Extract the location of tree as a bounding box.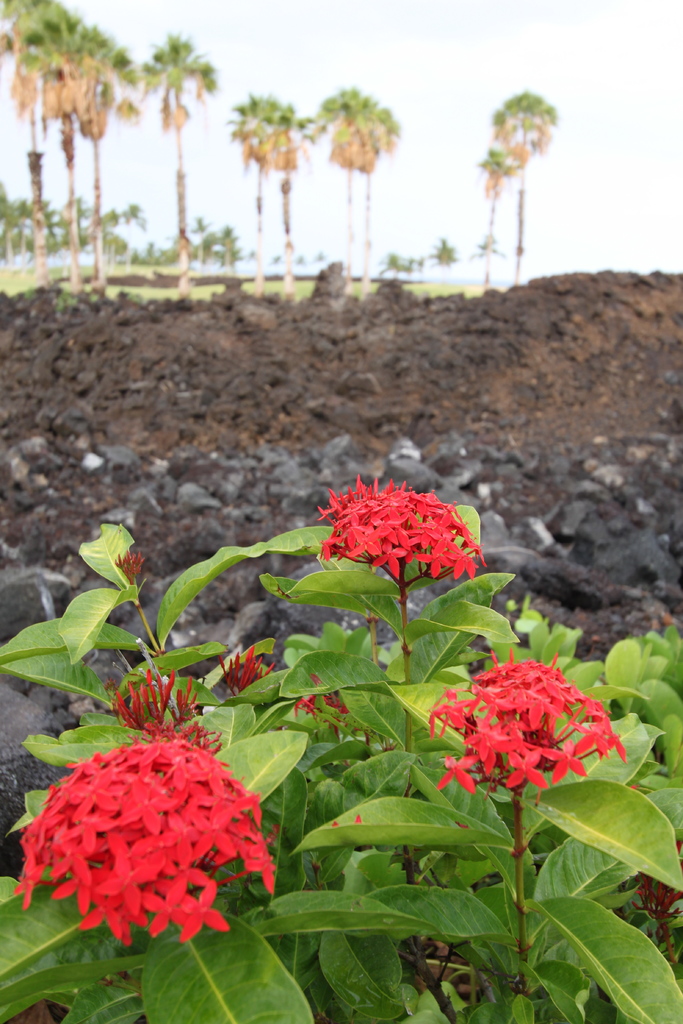
select_region(485, 93, 559, 260).
